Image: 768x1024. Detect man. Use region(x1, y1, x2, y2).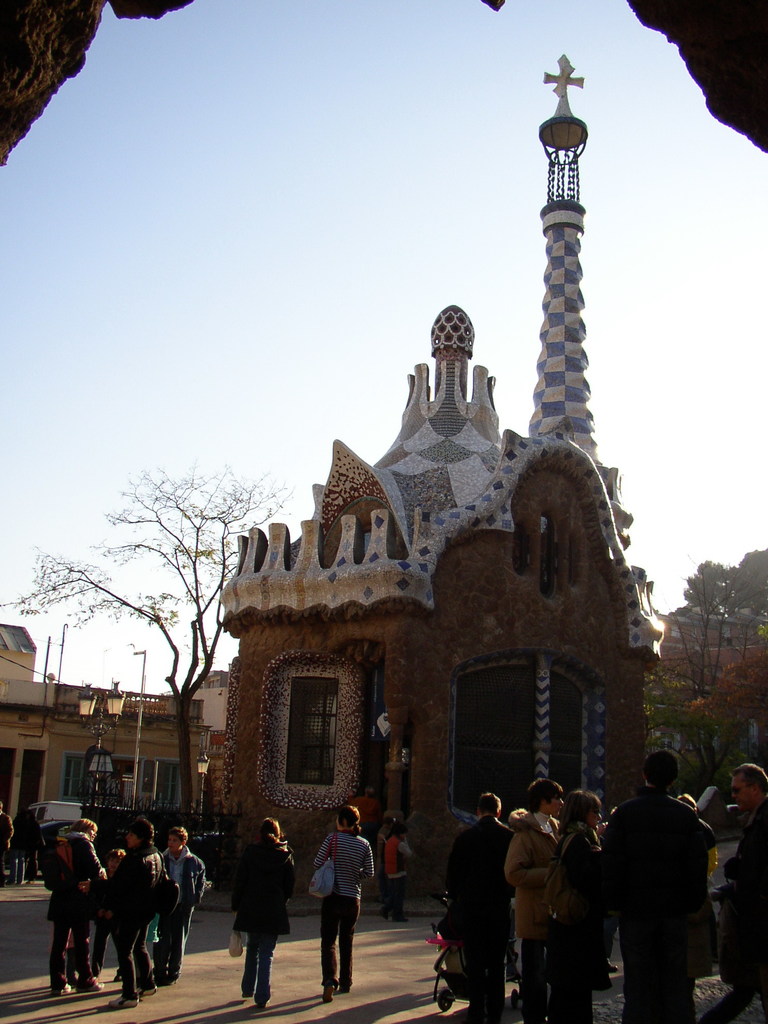
region(150, 826, 210, 994).
